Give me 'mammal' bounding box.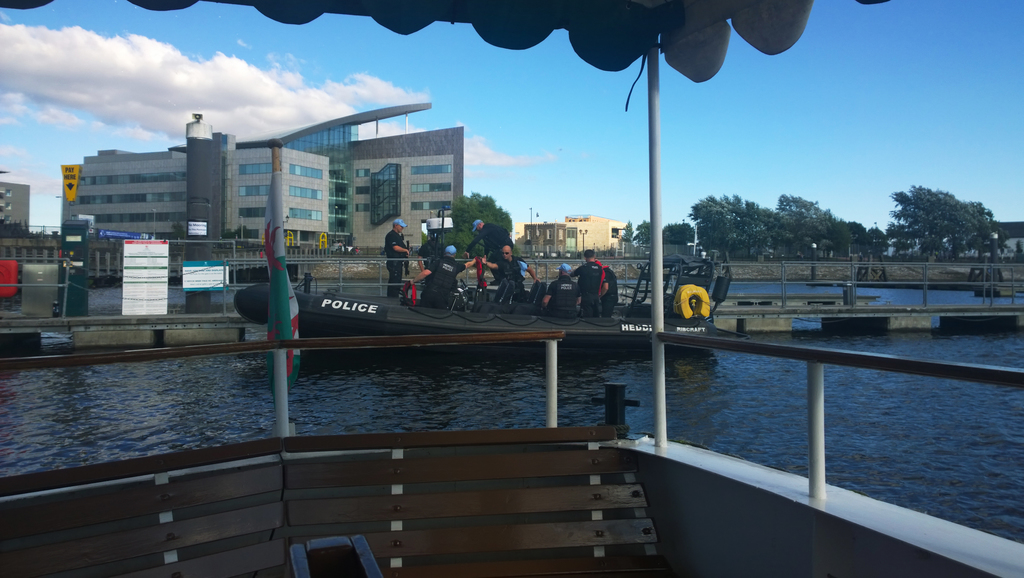
detection(601, 253, 620, 312).
